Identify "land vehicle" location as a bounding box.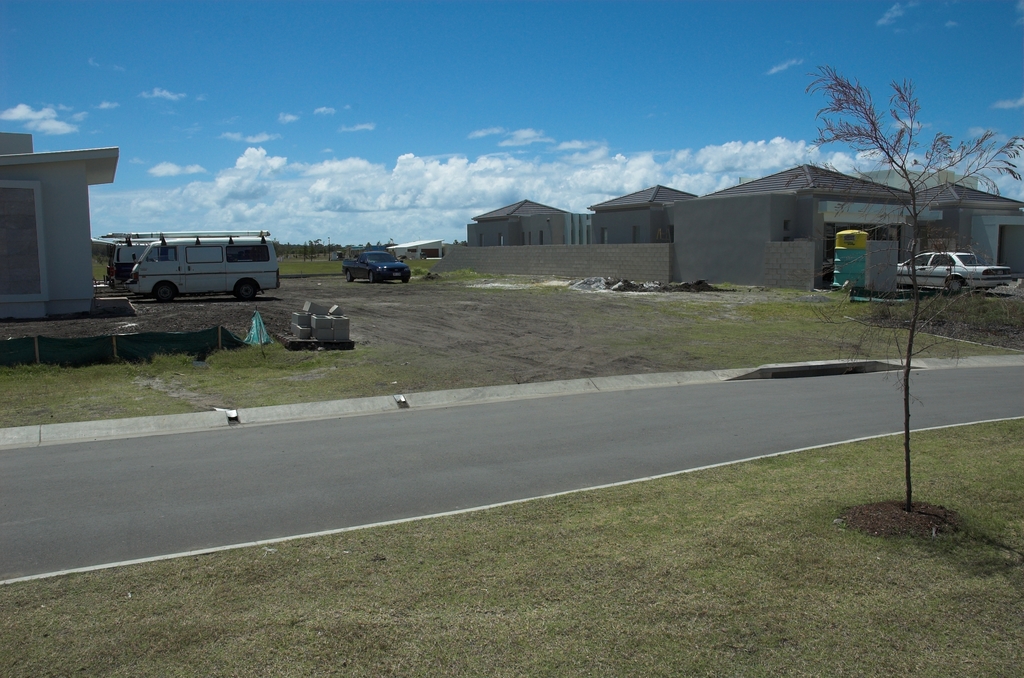
{"left": 347, "top": 250, "right": 410, "bottom": 281}.
